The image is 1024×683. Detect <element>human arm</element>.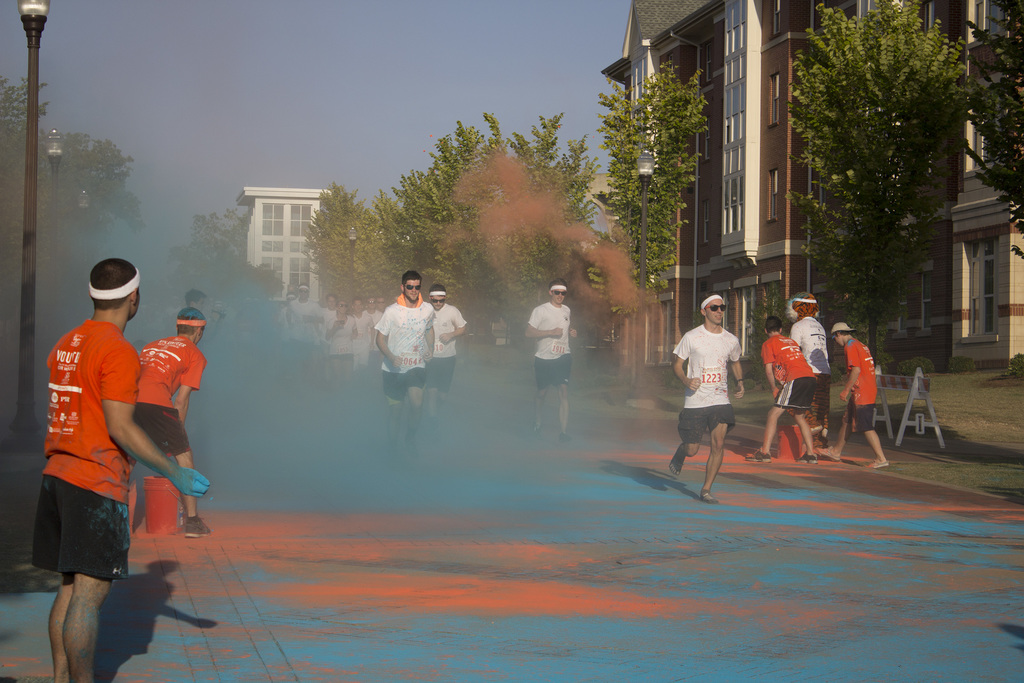
Detection: [x1=758, y1=340, x2=781, y2=393].
